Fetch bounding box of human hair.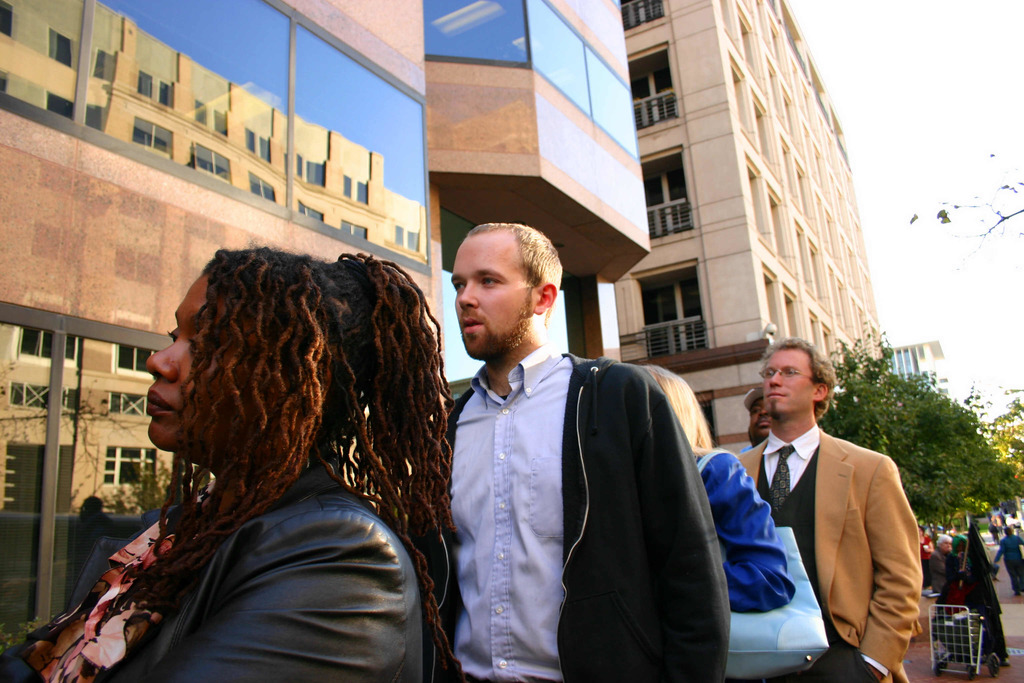
Bbox: pyautogui.locateOnScreen(645, 365, 729, 467).
